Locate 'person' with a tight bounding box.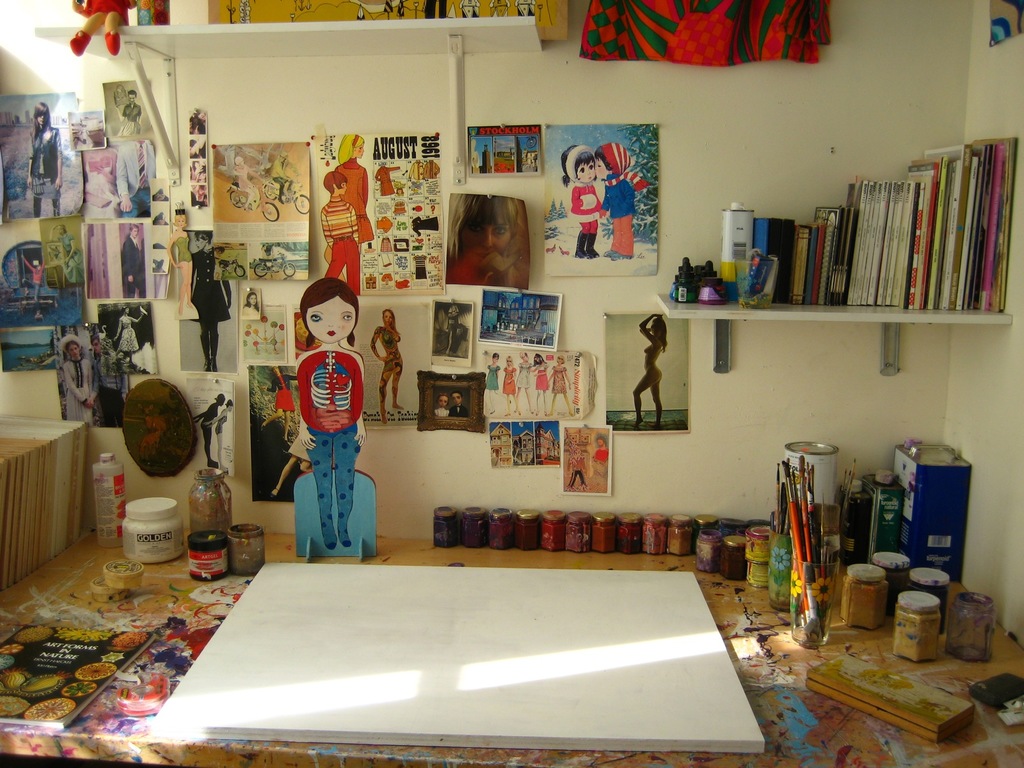
x1=20 y1=254 x2=45 y2=317.
